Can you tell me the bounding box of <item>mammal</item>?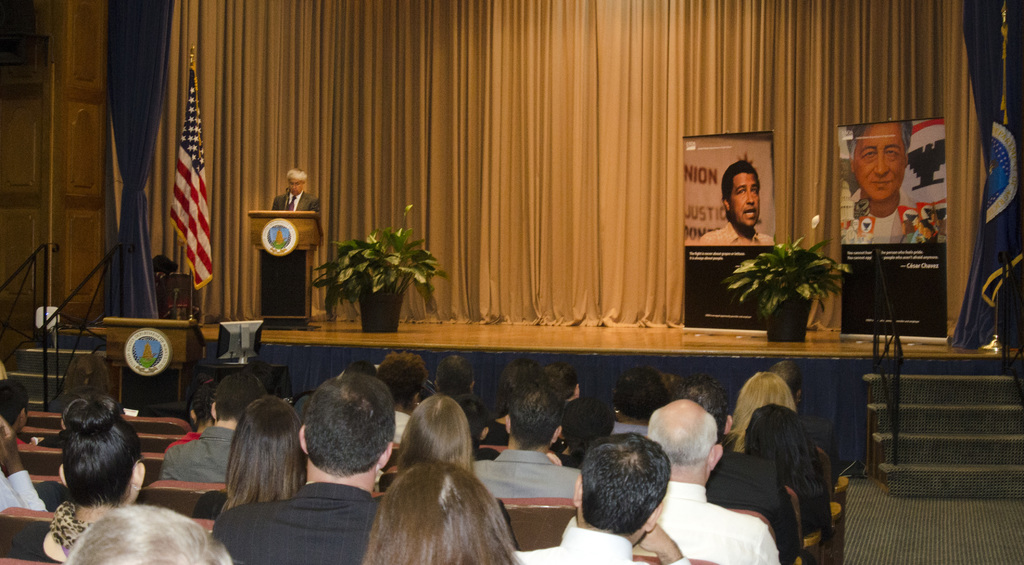
614,362,672,434.
